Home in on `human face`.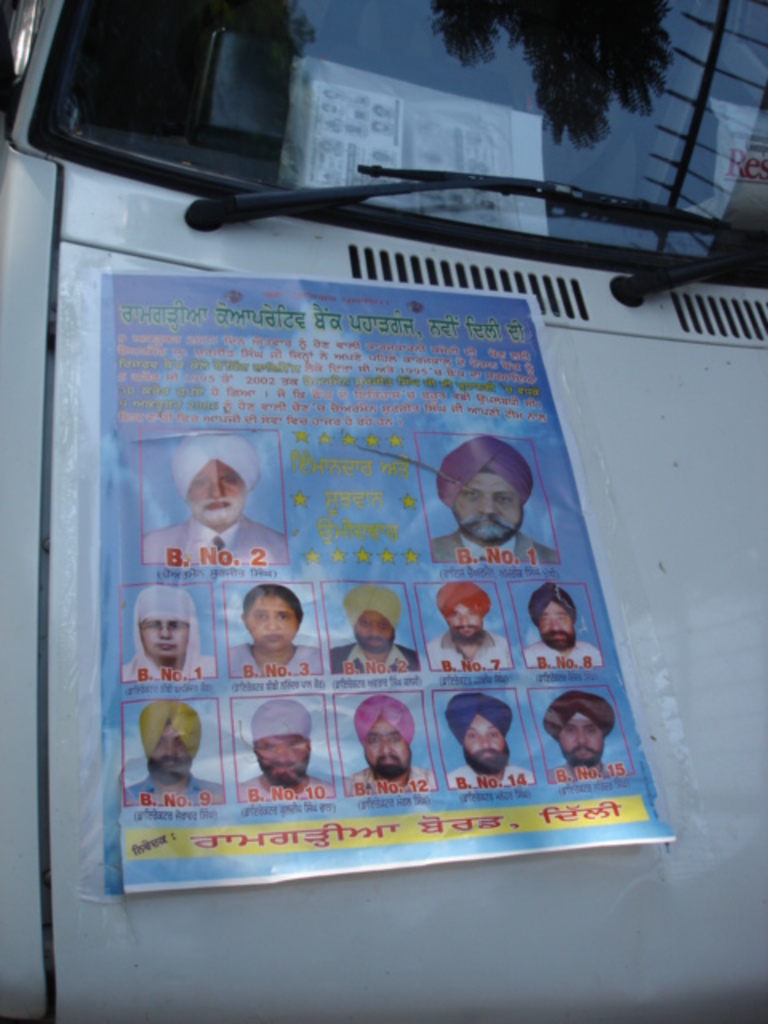
Homed in at 354:613:397:648.
